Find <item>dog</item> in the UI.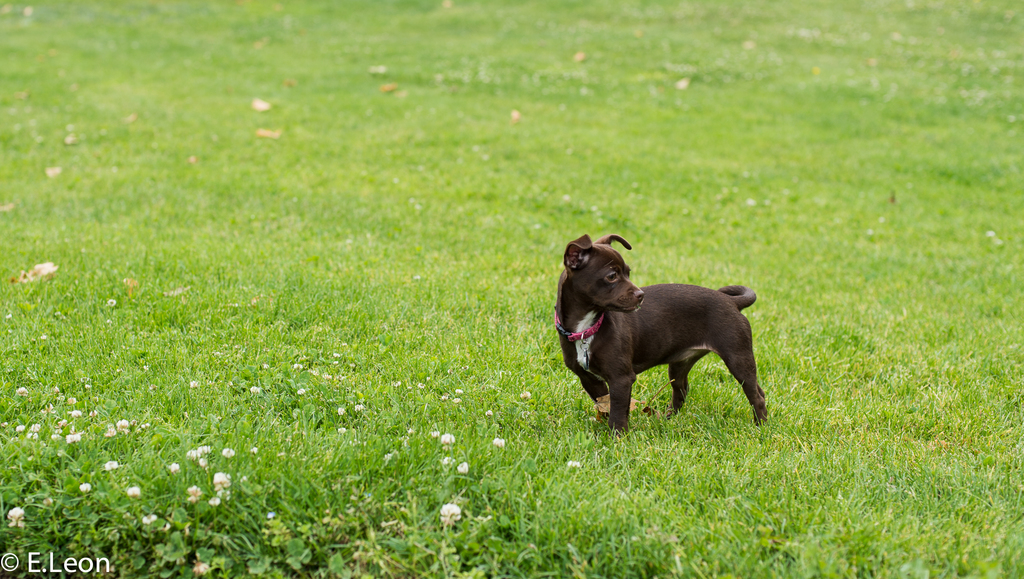
UI element at (555, 235, 766, 424).
